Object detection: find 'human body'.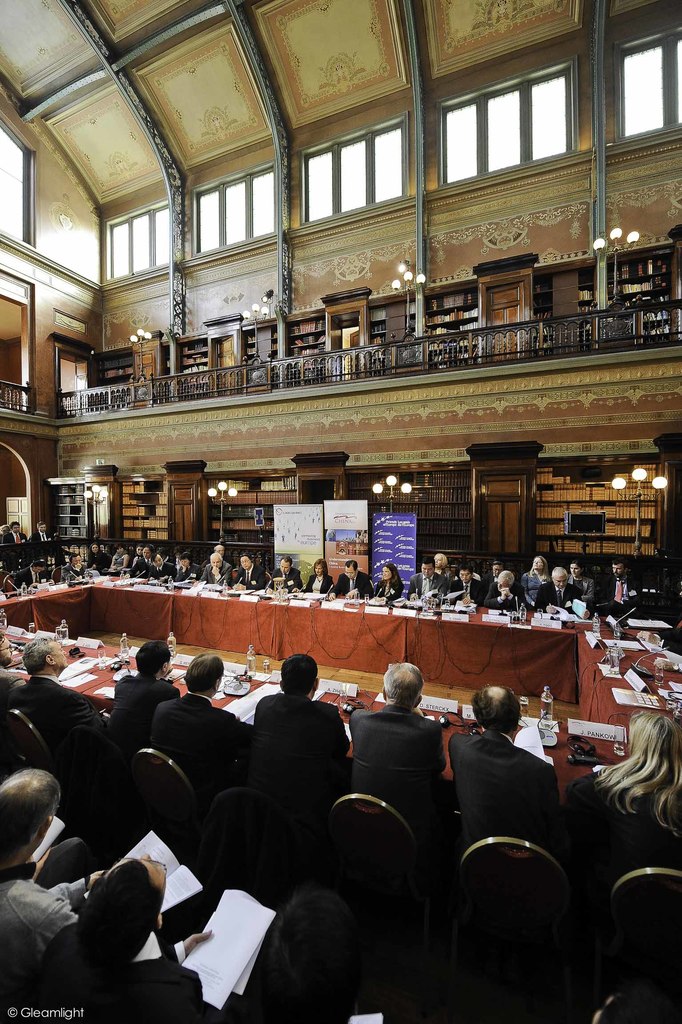
<region>29, 522, 50, 541</region>.
